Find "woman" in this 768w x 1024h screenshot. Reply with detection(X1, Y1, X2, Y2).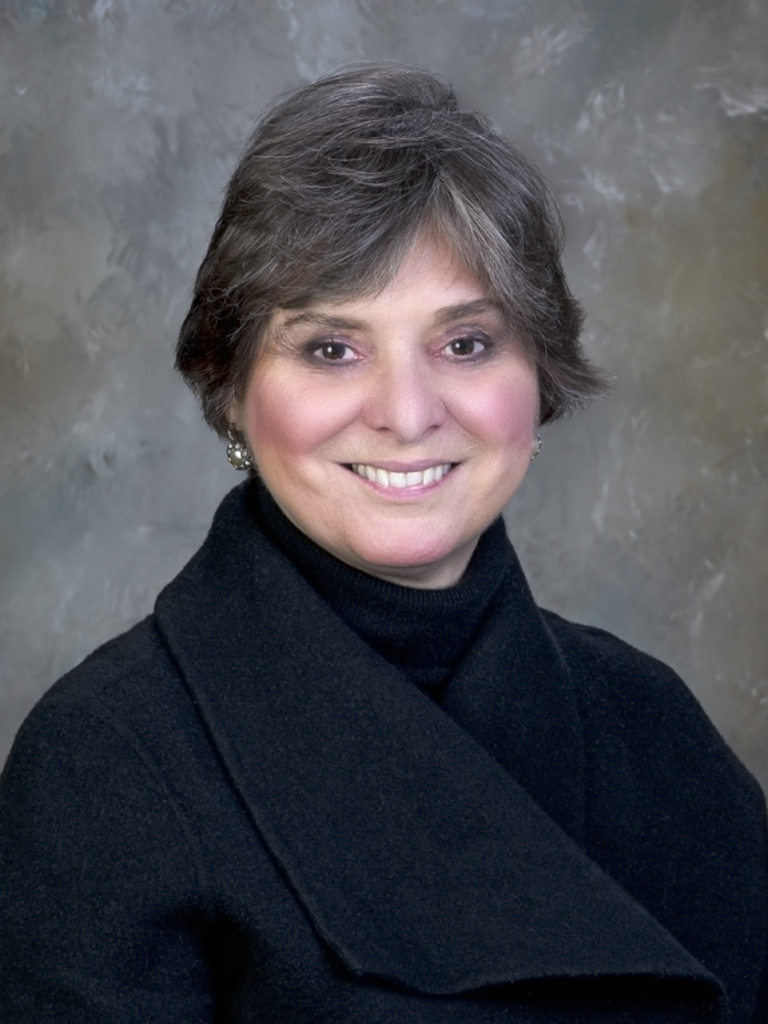
detection(14, 69, 767, 1023).
